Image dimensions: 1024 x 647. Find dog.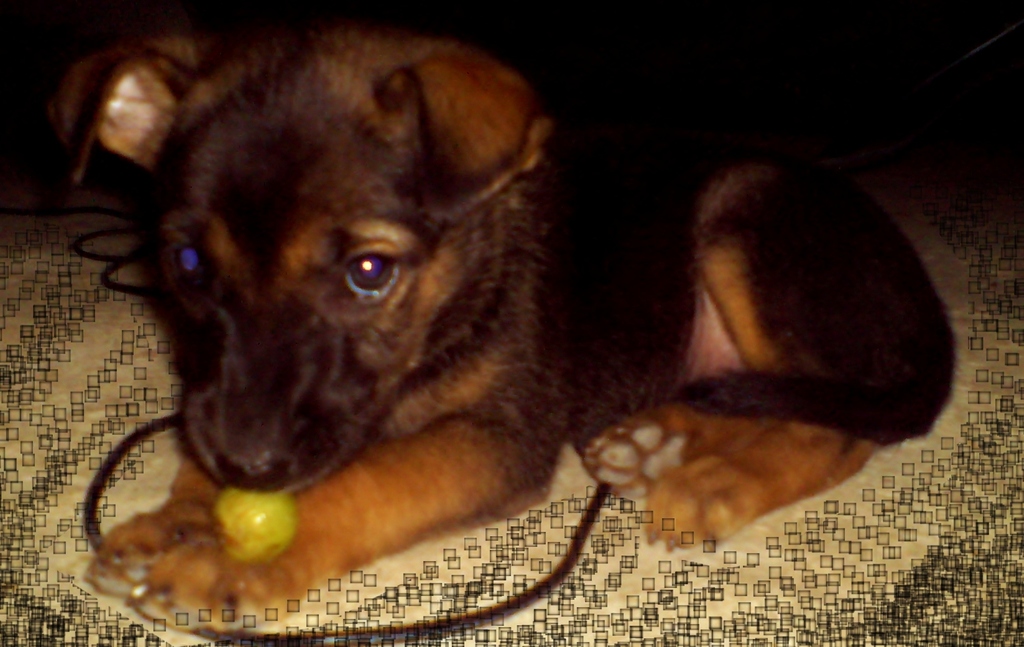
[left=45, top=0, right=963, bottom=620].
